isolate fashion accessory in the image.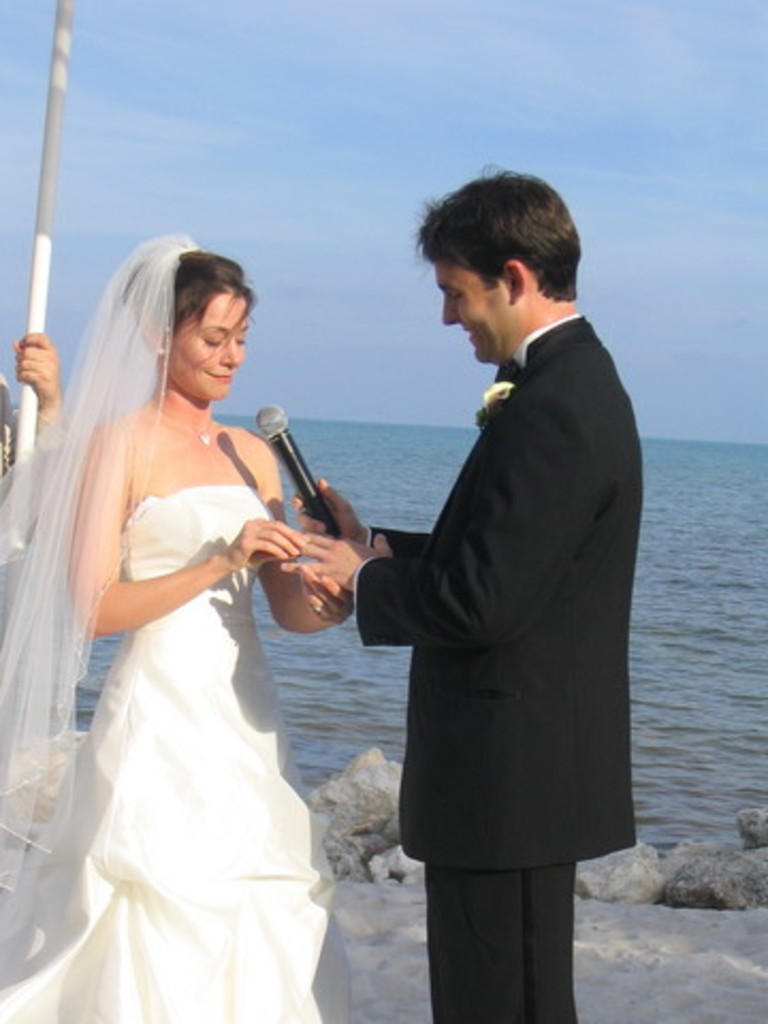
Isolated region: [left=299, top=538, right=314, bottom=561].
